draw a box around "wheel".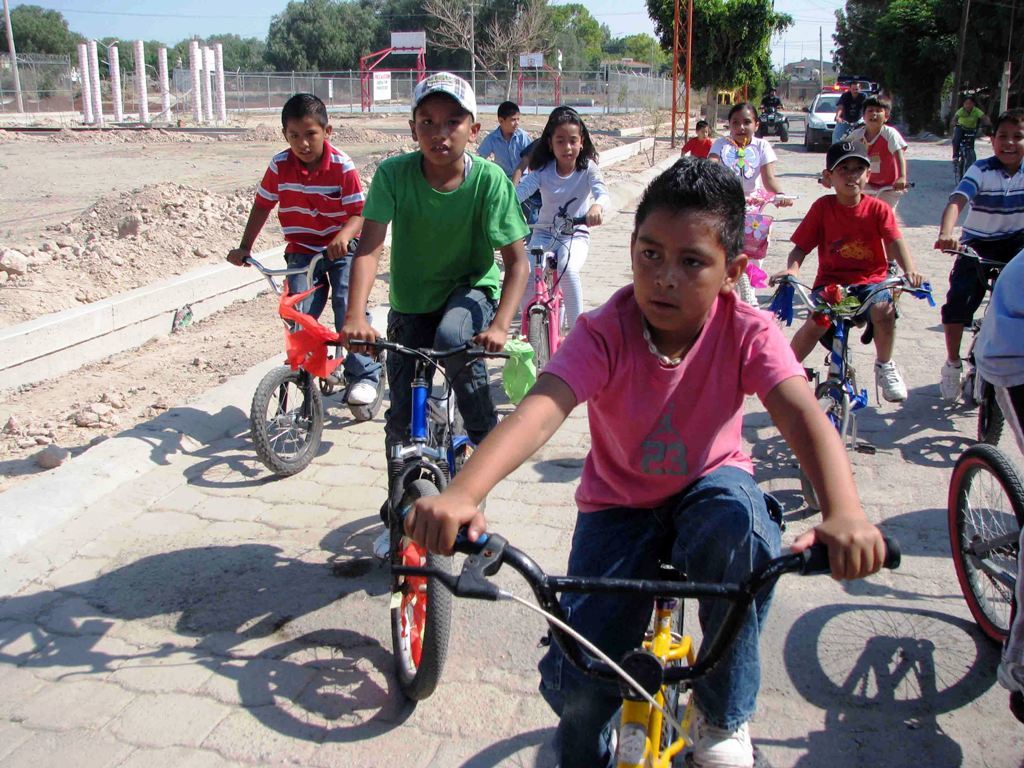
250 363 308 475.
